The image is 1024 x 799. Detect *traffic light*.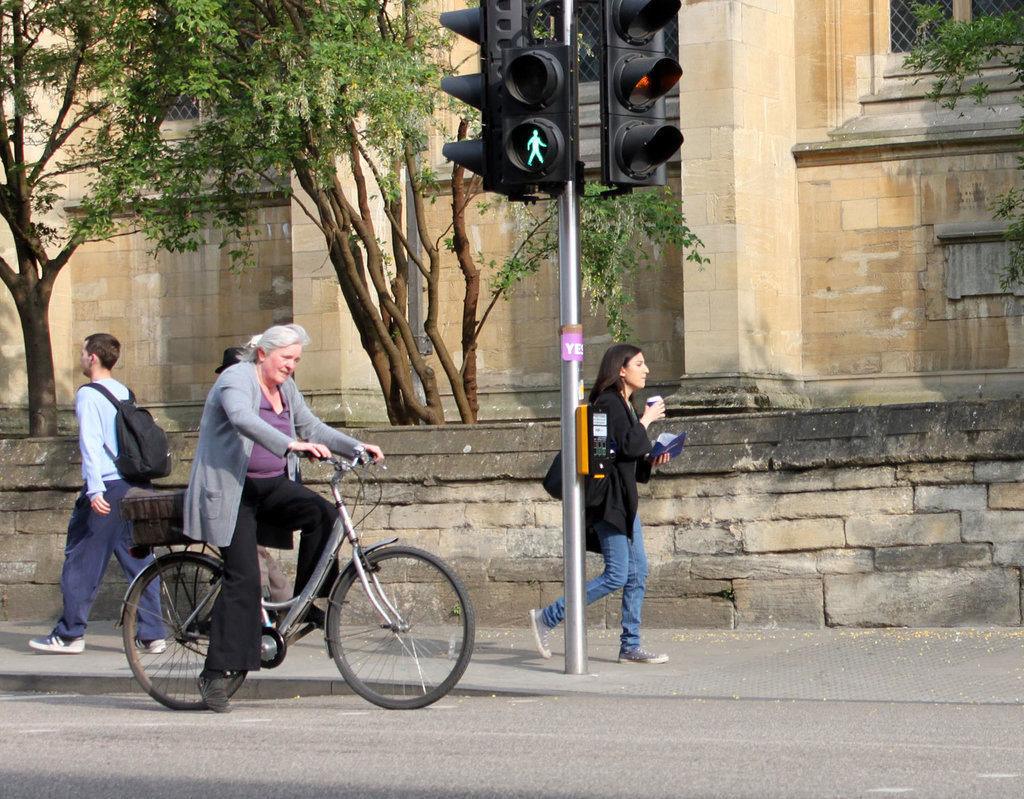
Detection: bbox=[439, 0, 535, 202].
